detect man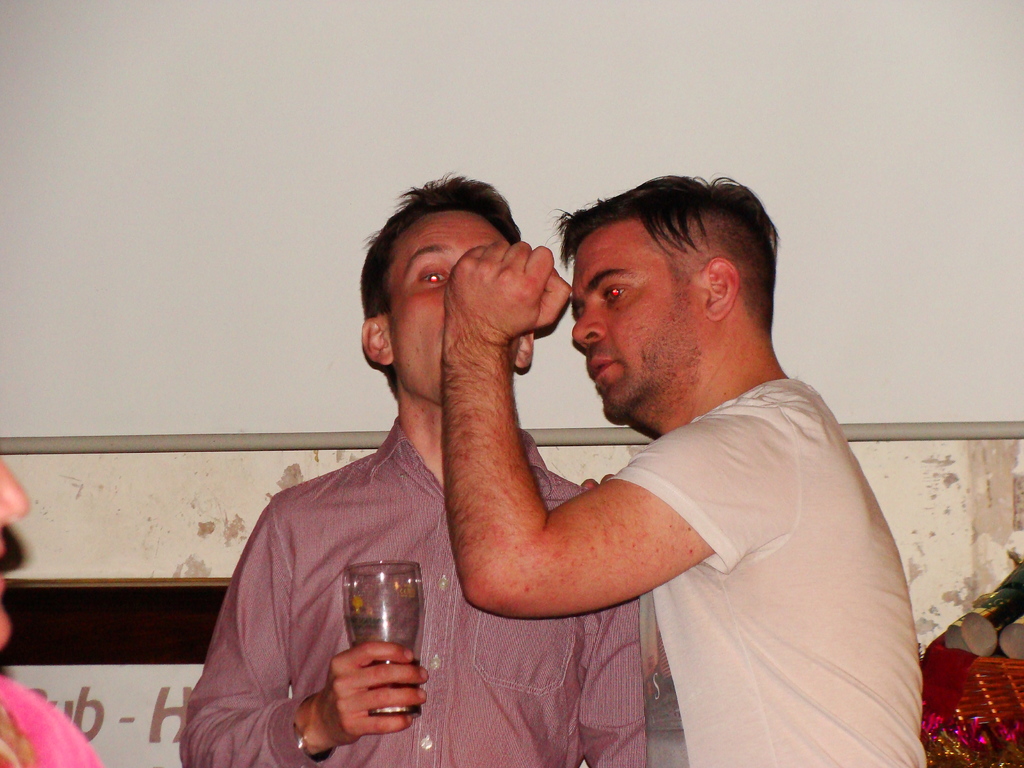
Rect(178, 170, 646, 767)
